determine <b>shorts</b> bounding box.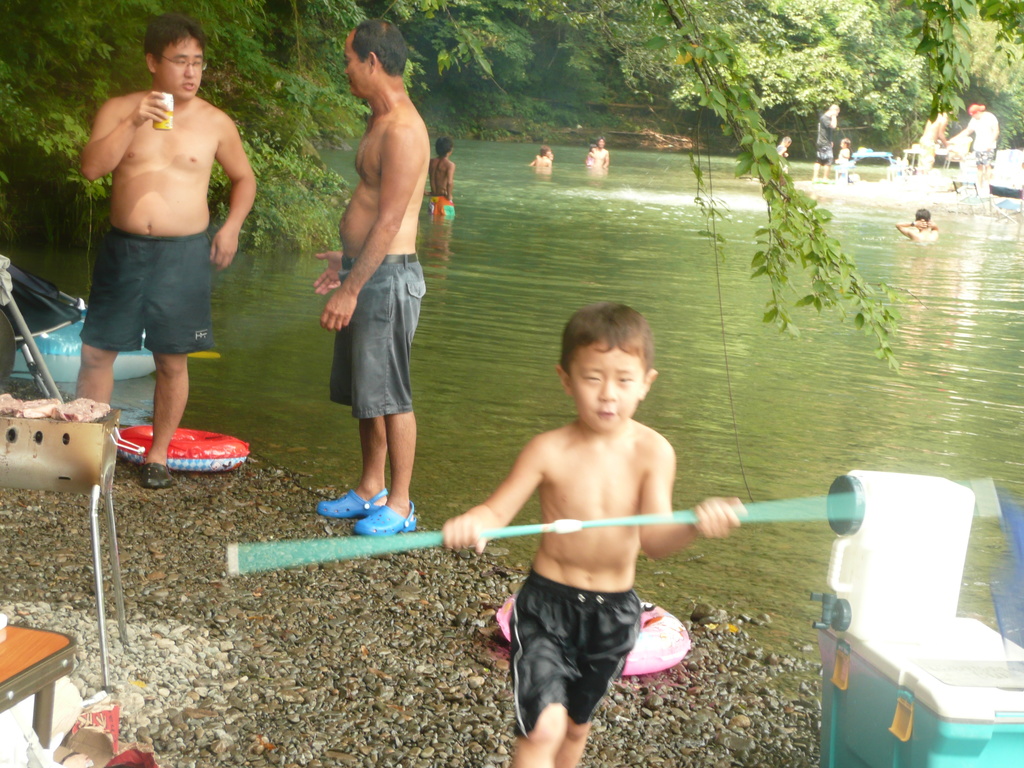
Determined: 329:254:427:418.
